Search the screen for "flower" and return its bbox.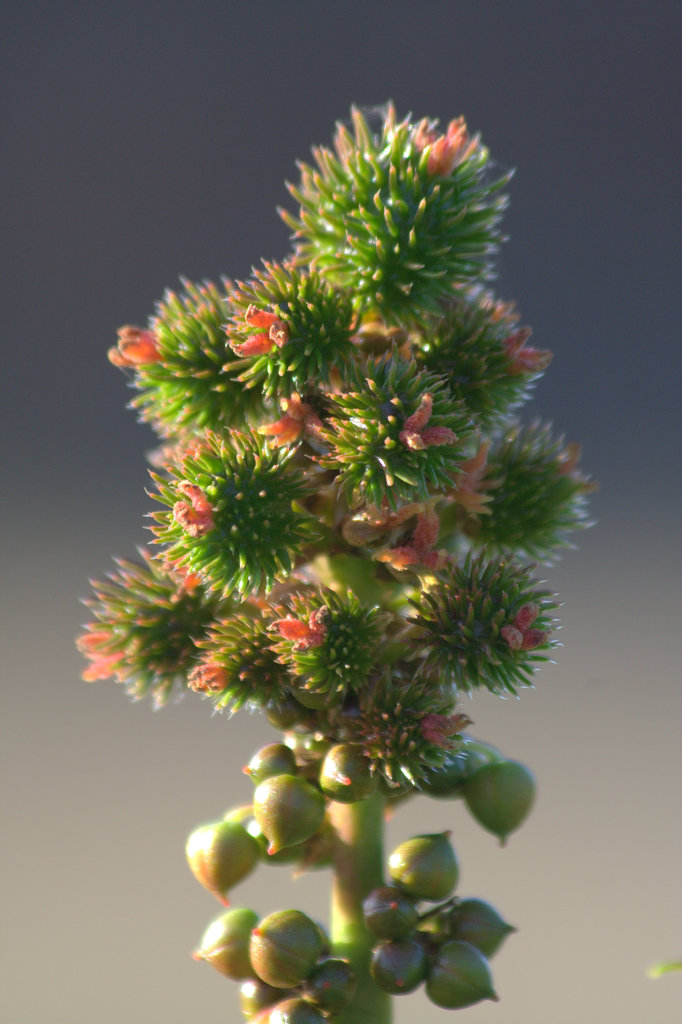
Found: (x1=106, y1=326, x2=166, y2=368).
